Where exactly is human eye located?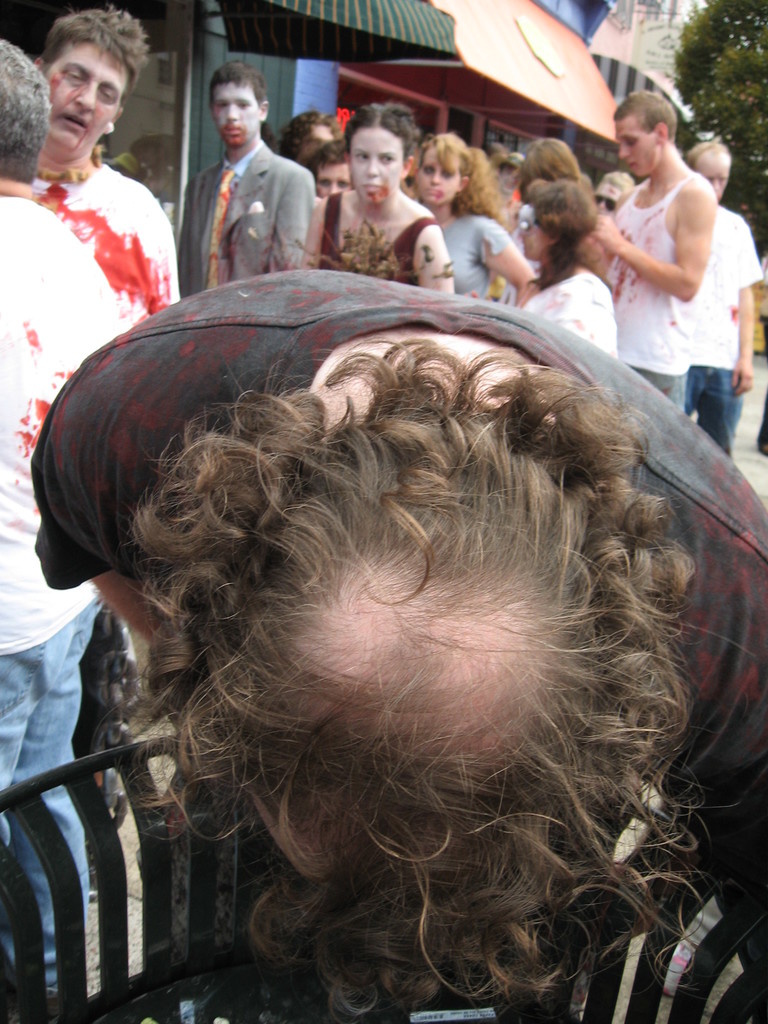
Its bounding box is region(380, 149, 396, 168).
